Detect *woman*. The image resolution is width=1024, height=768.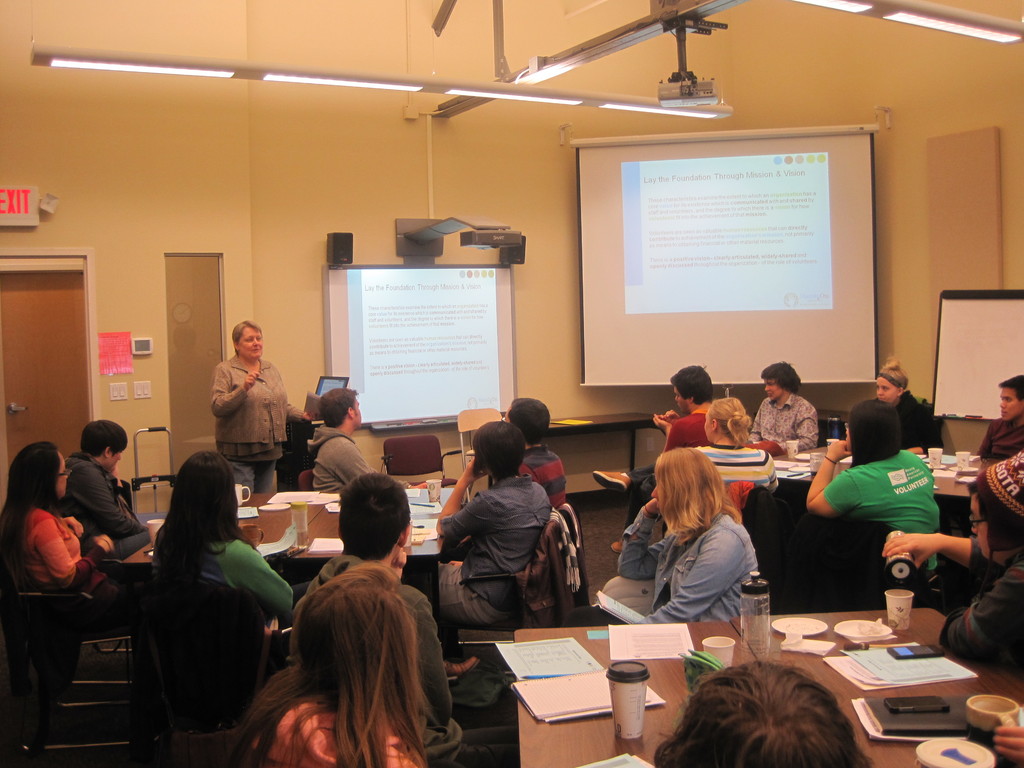
l=209, t=317, r=312, b=494.
